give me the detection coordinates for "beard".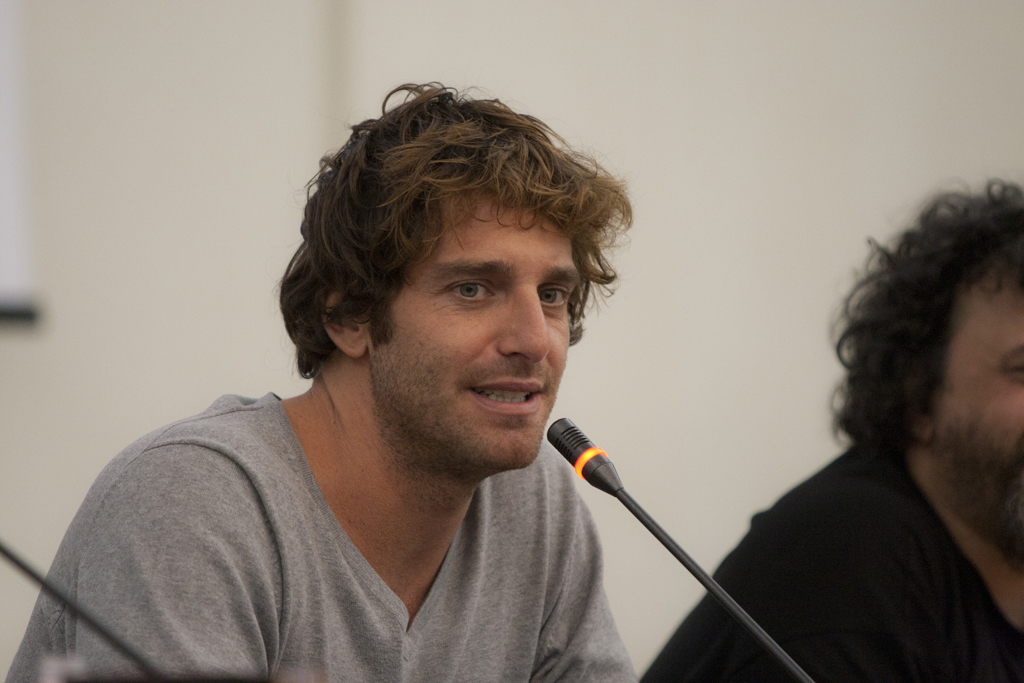
[left=343, top=295, right=561, bottom=448].
